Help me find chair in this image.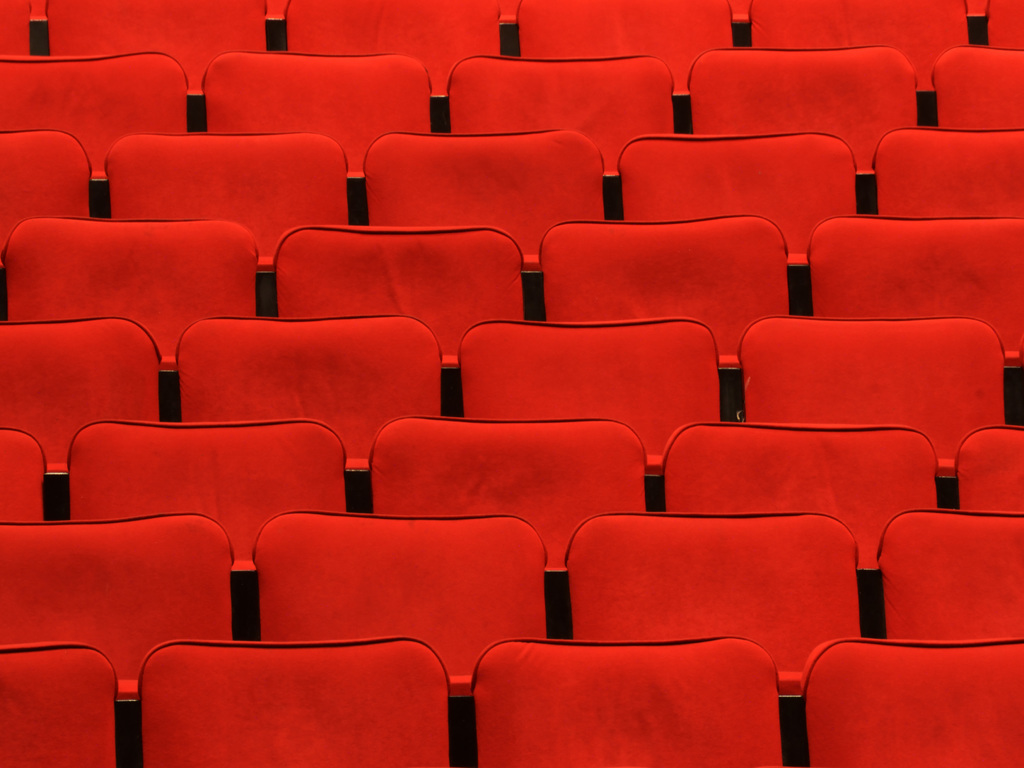
Found it: 174, 312, 451, 518.
